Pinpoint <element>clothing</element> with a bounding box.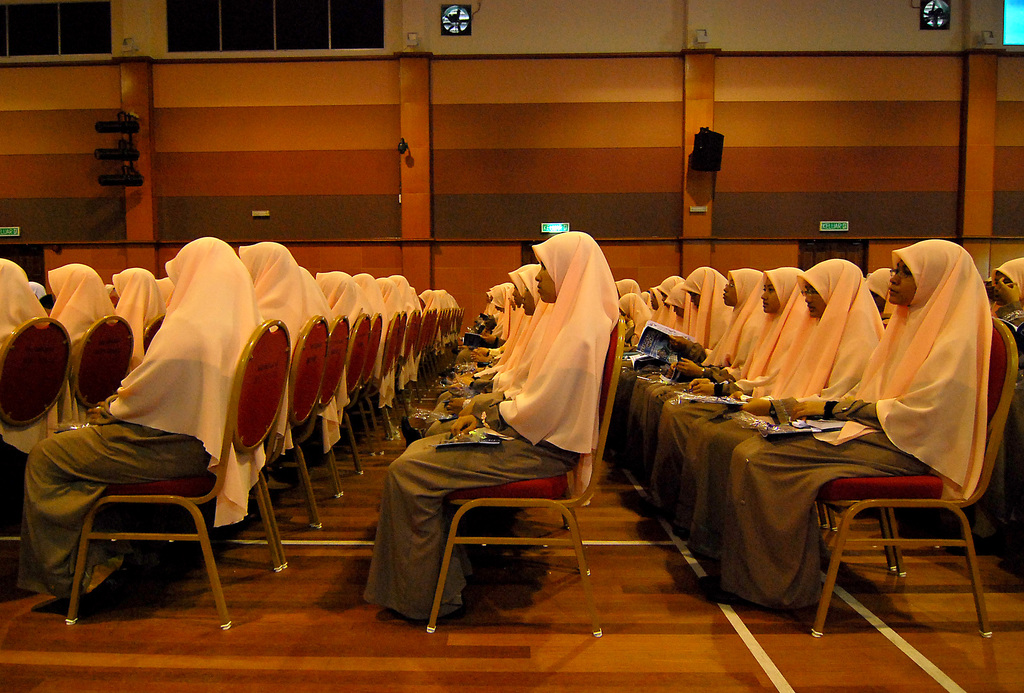
left=707, top=237, right=987, bottom=607.
